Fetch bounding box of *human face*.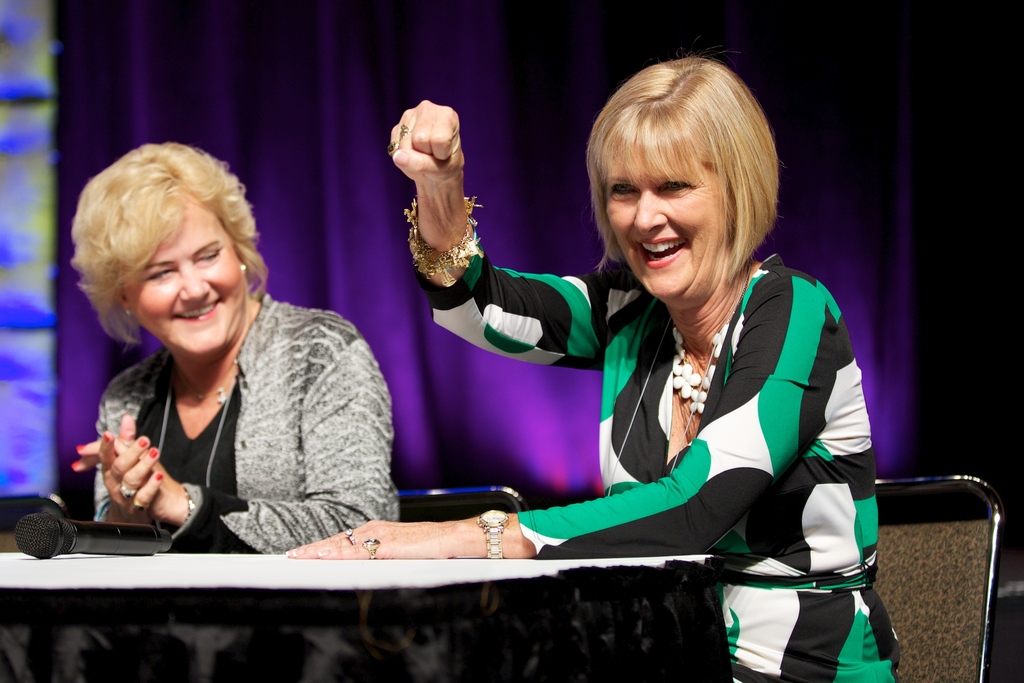
Bbox: region(129, 205, 244, 355).
